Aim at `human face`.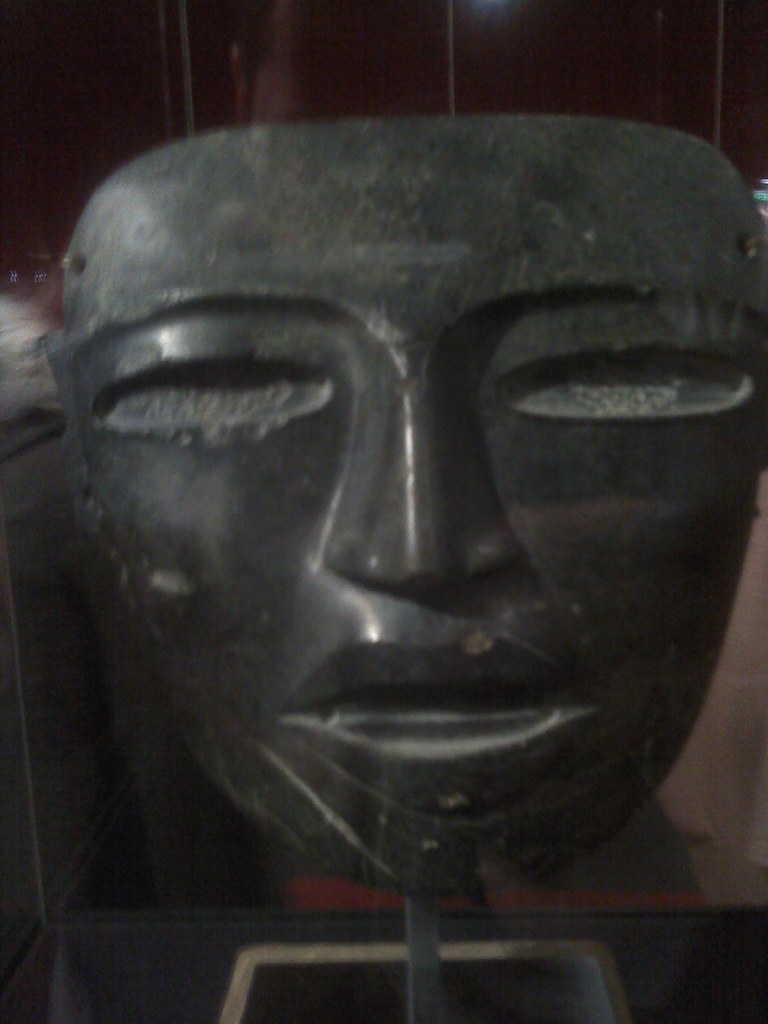
Aimed at {"left": 44, "top": 118, "right": 763, "bottom": 896}.
